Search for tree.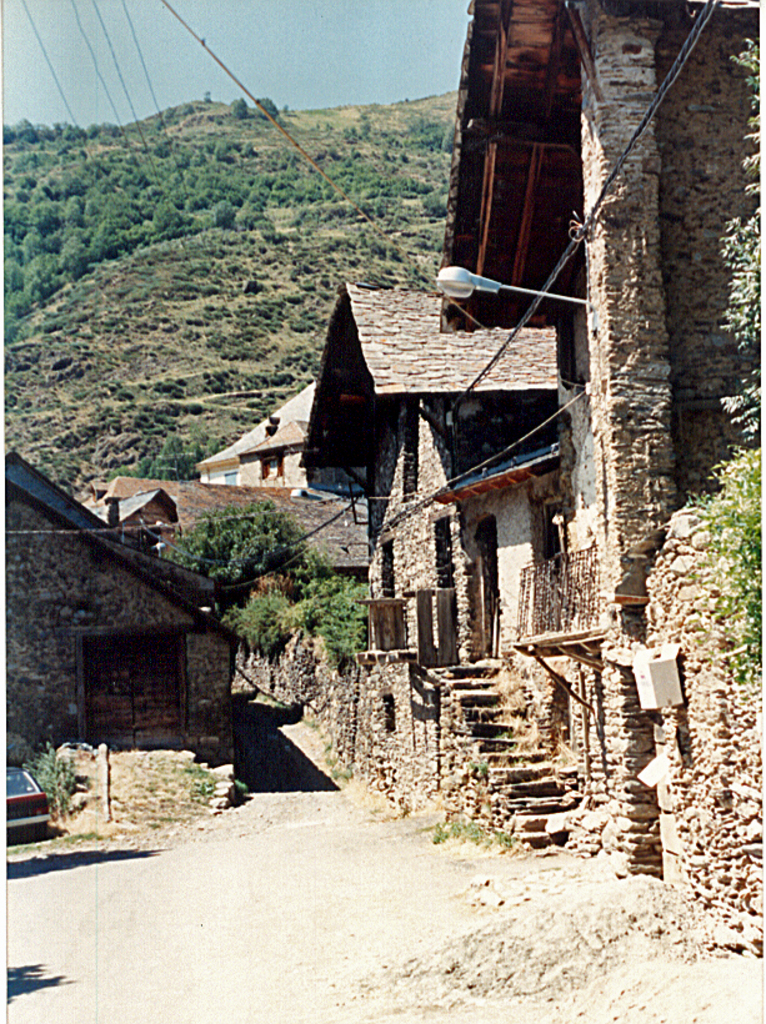
Found at <region>232, 89, 251, 121</region>.
